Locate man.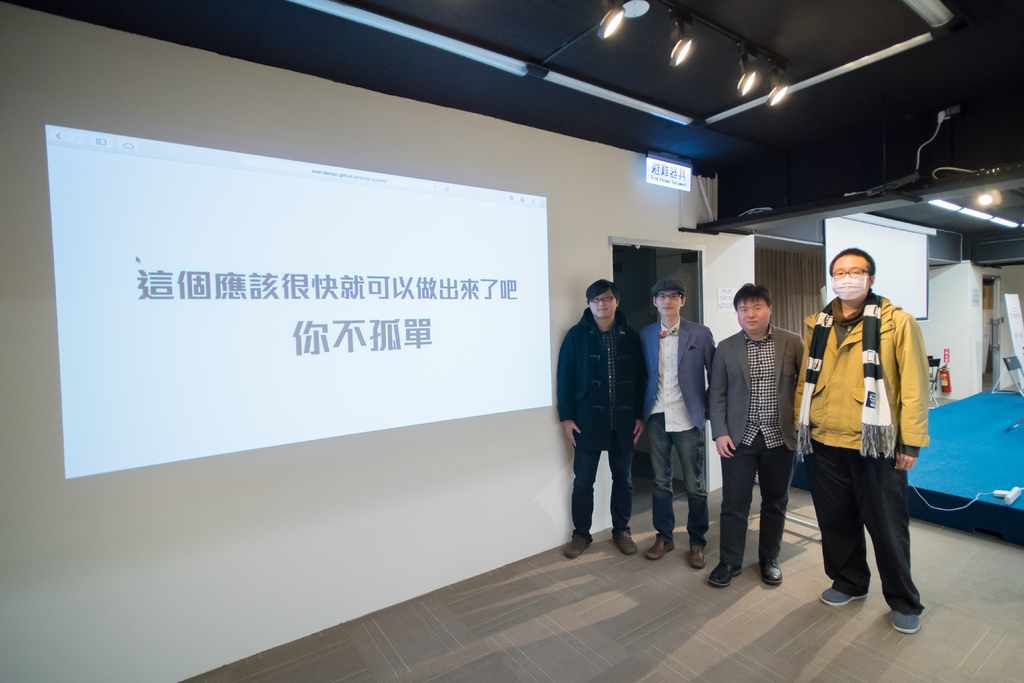
Bounding box: locate(796, 249, 926, 635).
